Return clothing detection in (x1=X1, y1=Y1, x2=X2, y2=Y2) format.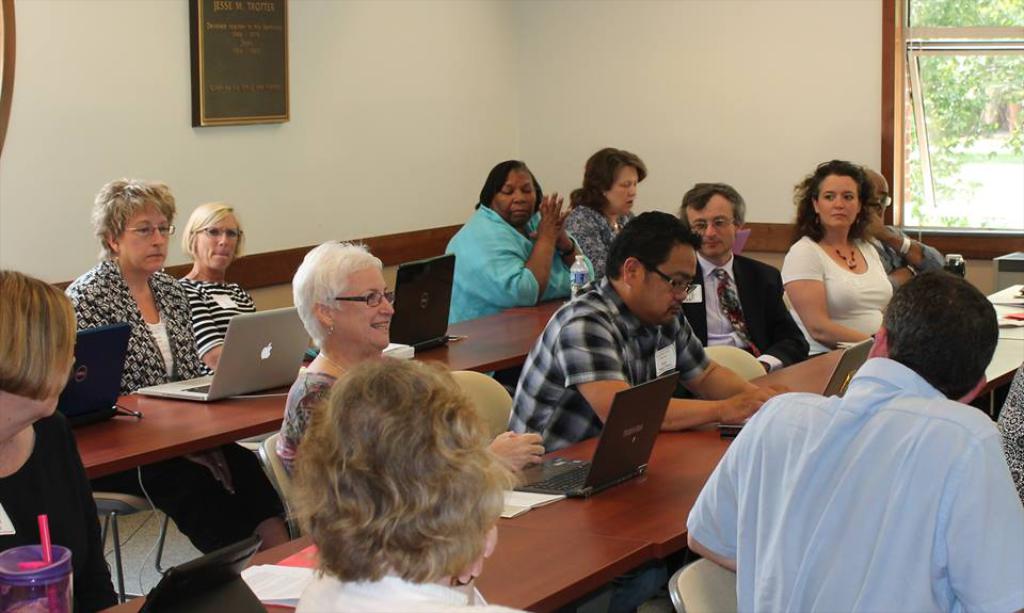
(x1=561, y1=196, x2=640, y2=277).
